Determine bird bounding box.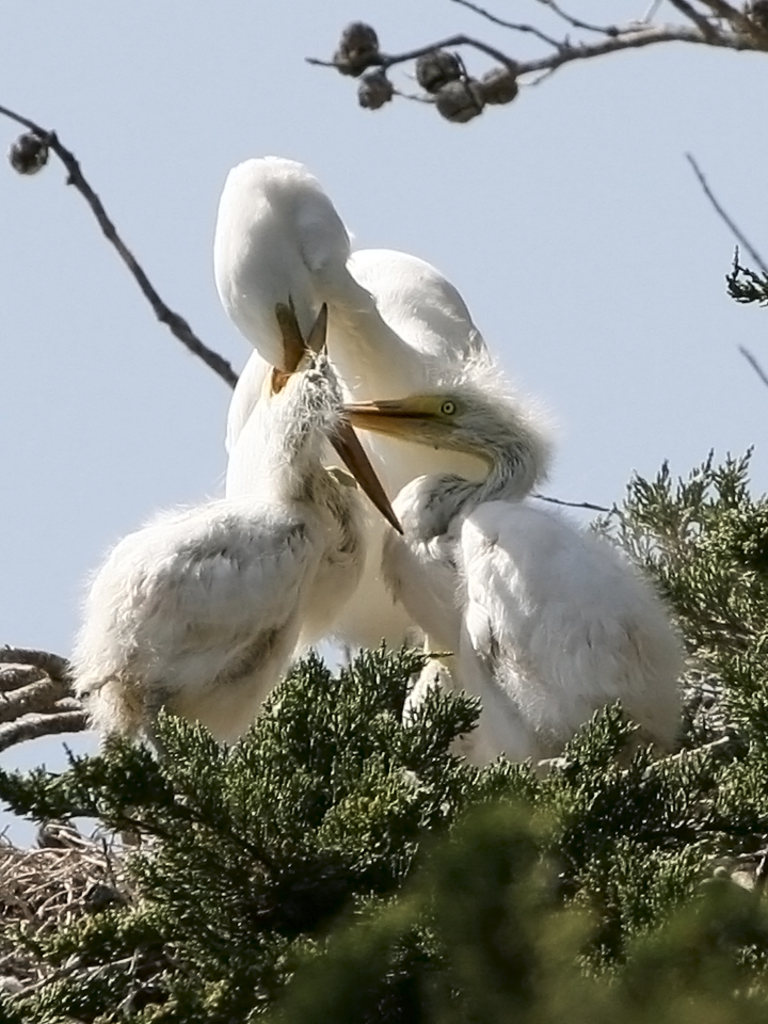
Determined: box(338, 365, 688, 789).
